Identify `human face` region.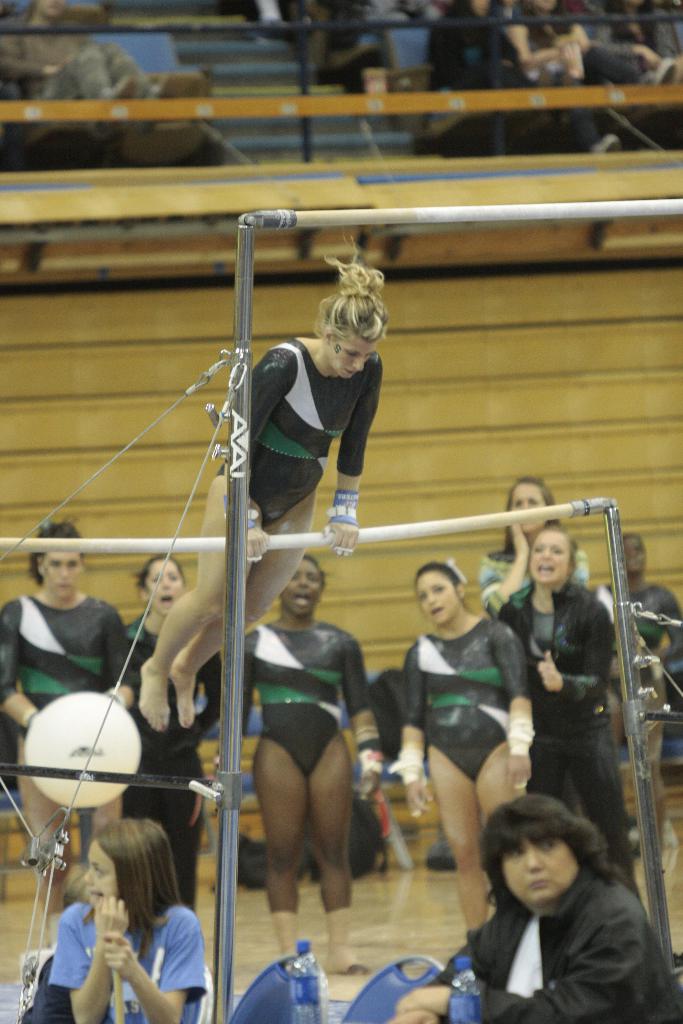
Region: <box>528,531,575,580</box>.
